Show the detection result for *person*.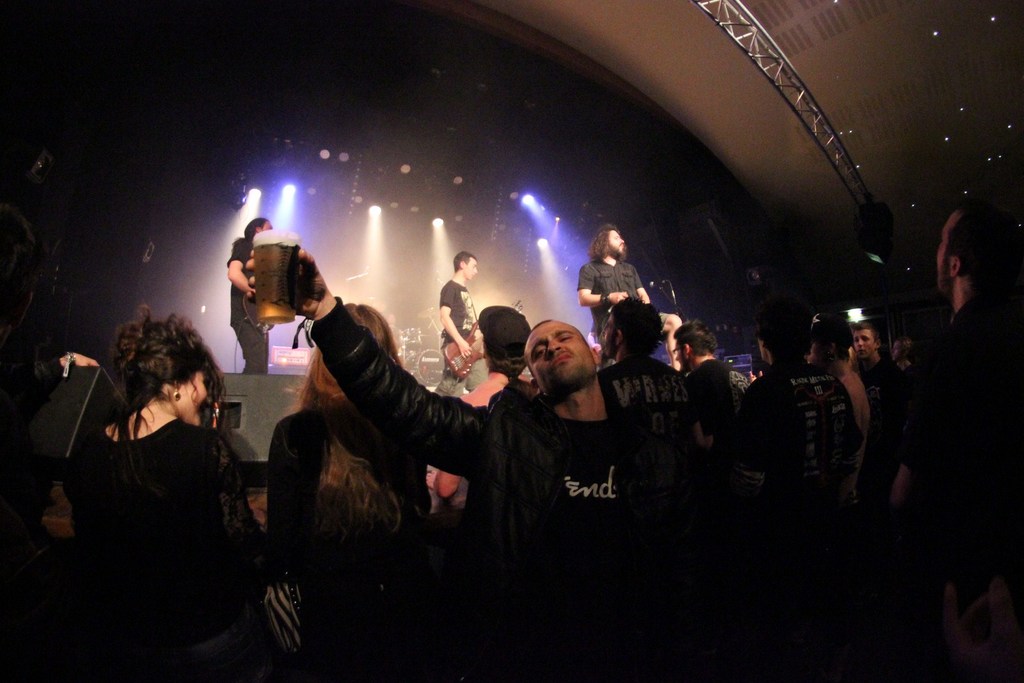
862:200:1023:682.
